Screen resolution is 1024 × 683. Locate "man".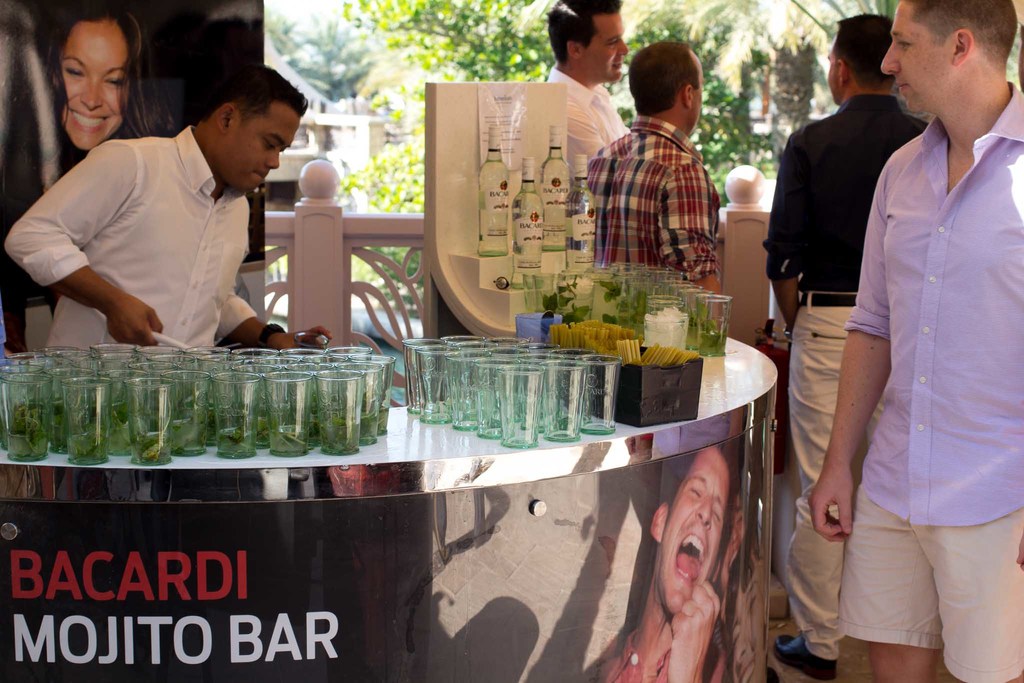
locate(757, 11, 931, 680).
